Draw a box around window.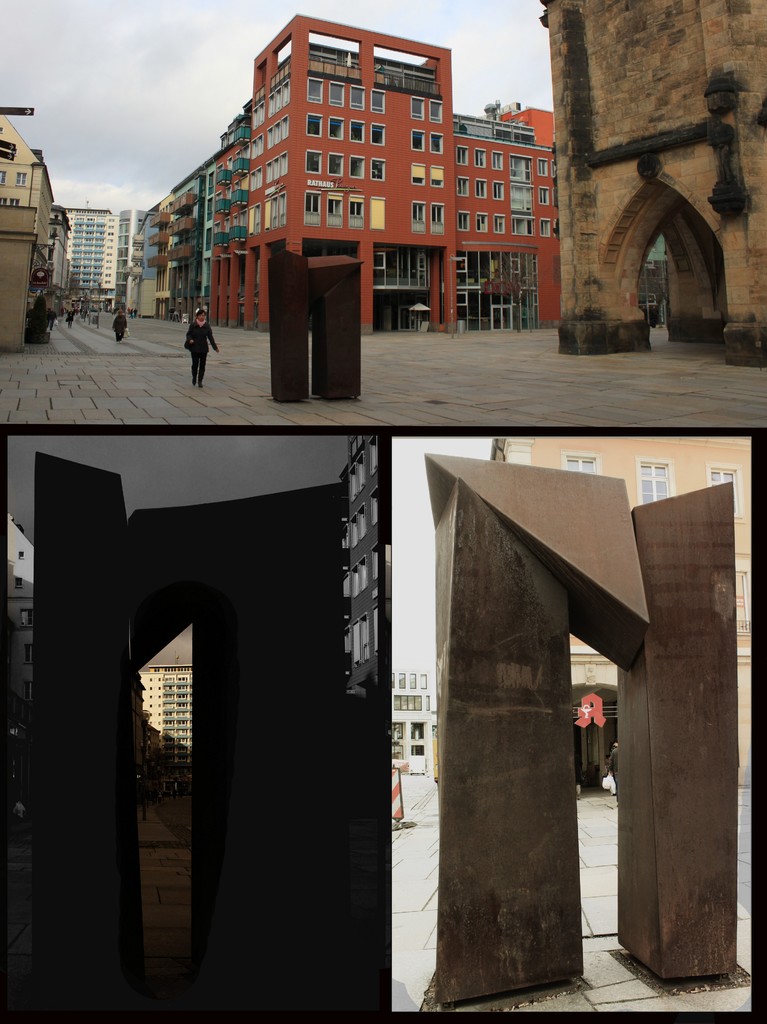
[left=412, top=164, right=425, bottom=185].
